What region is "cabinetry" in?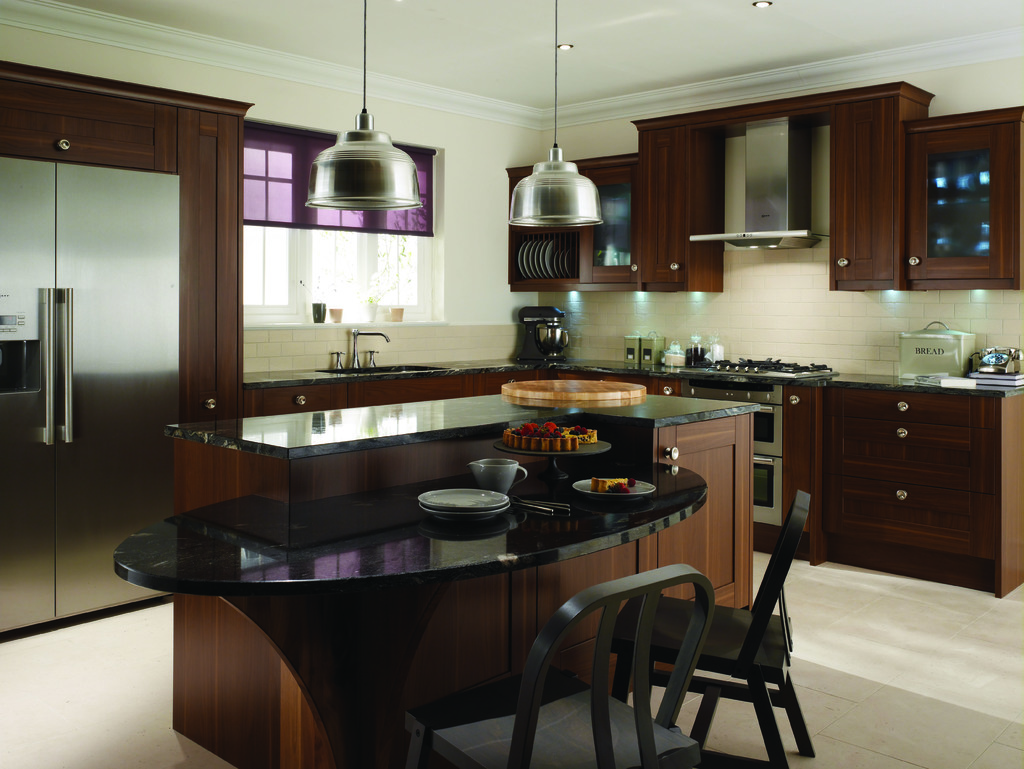
box=[110, 353, 814, 768].
